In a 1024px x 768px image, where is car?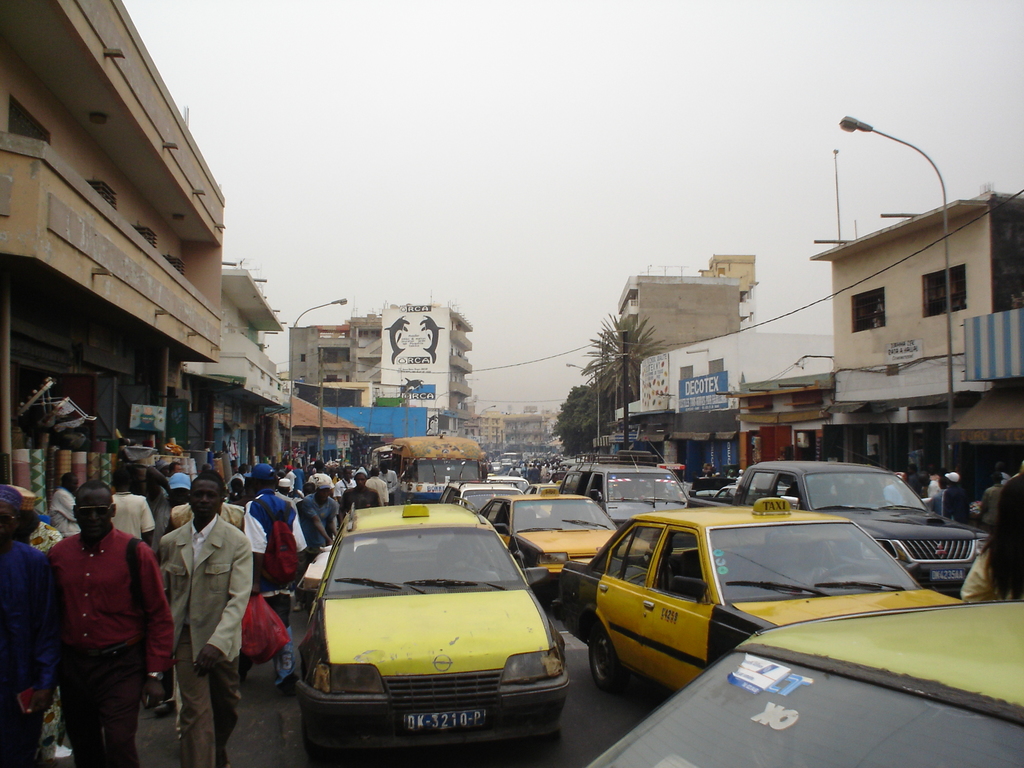
l=588, t=602, r=1023, b=767.
